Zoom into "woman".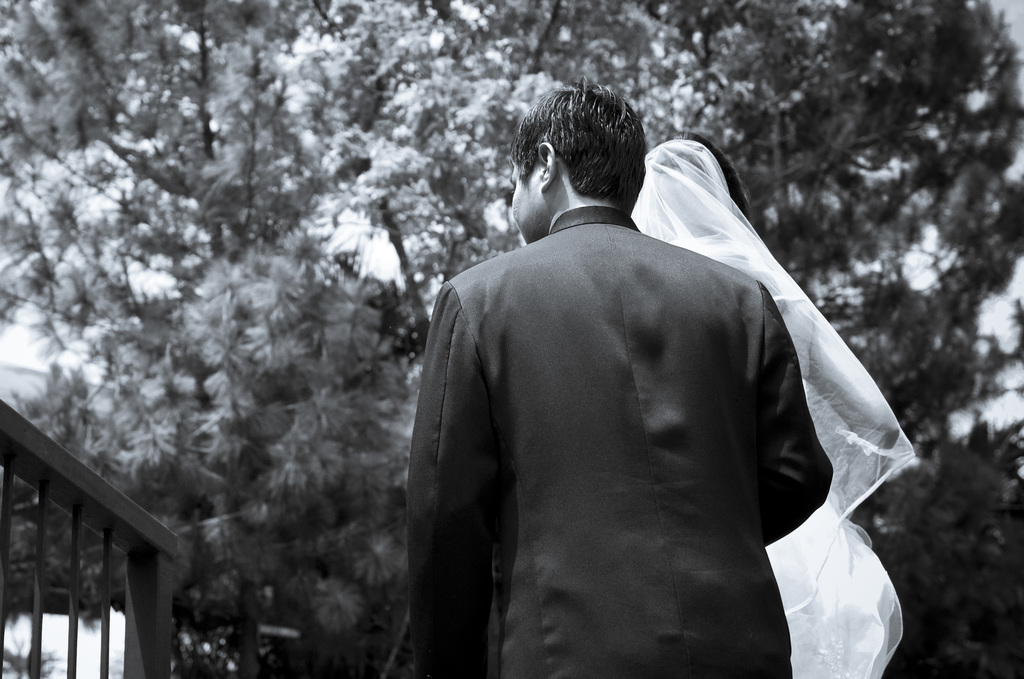
Zoom target: (x1=630, y1=128, x2=891, y2=677).
